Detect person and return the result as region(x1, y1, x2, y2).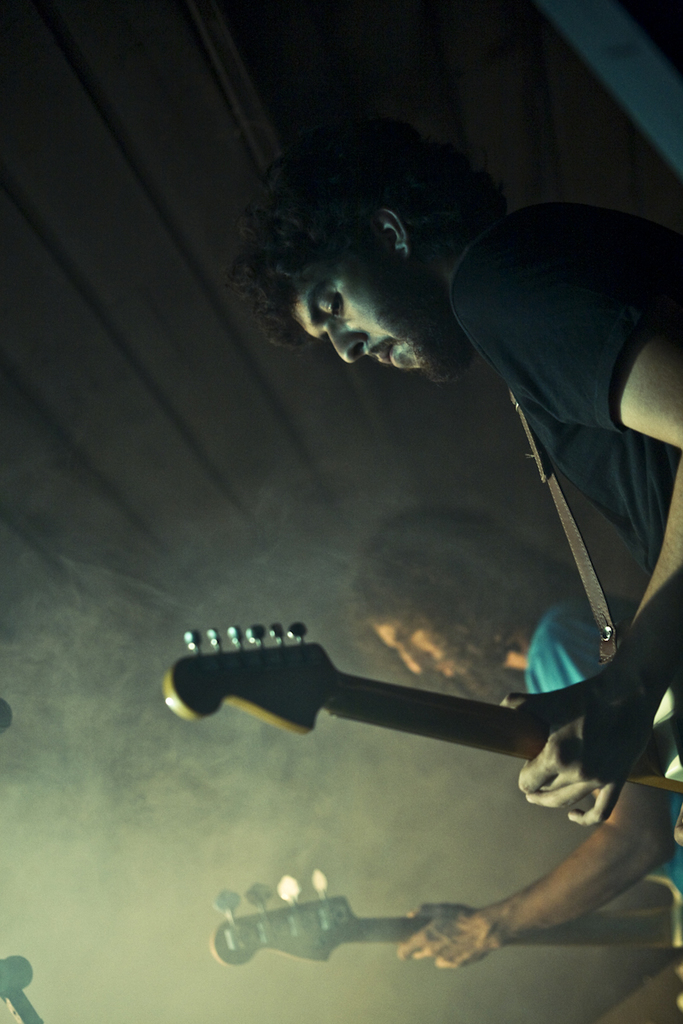
region(352, 509, 682, 970).
